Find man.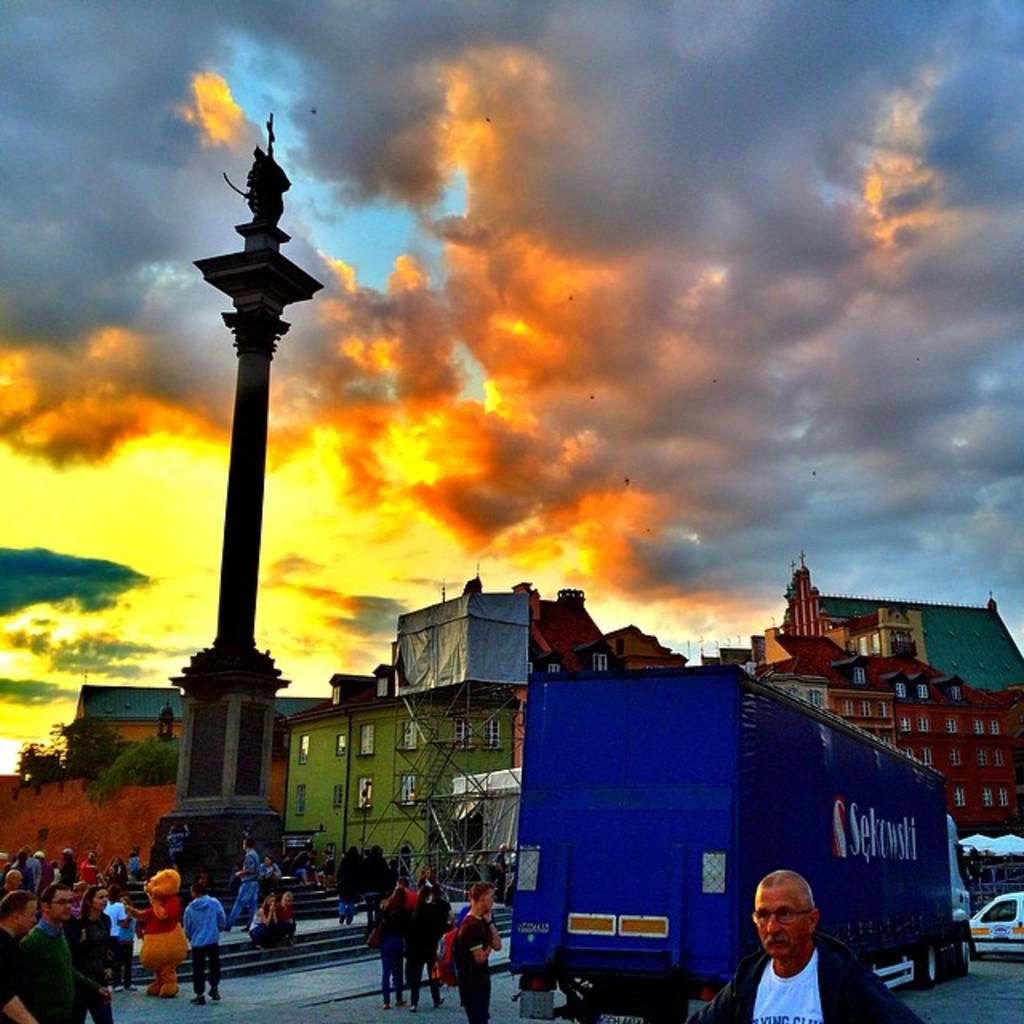
77 853 99 886.
